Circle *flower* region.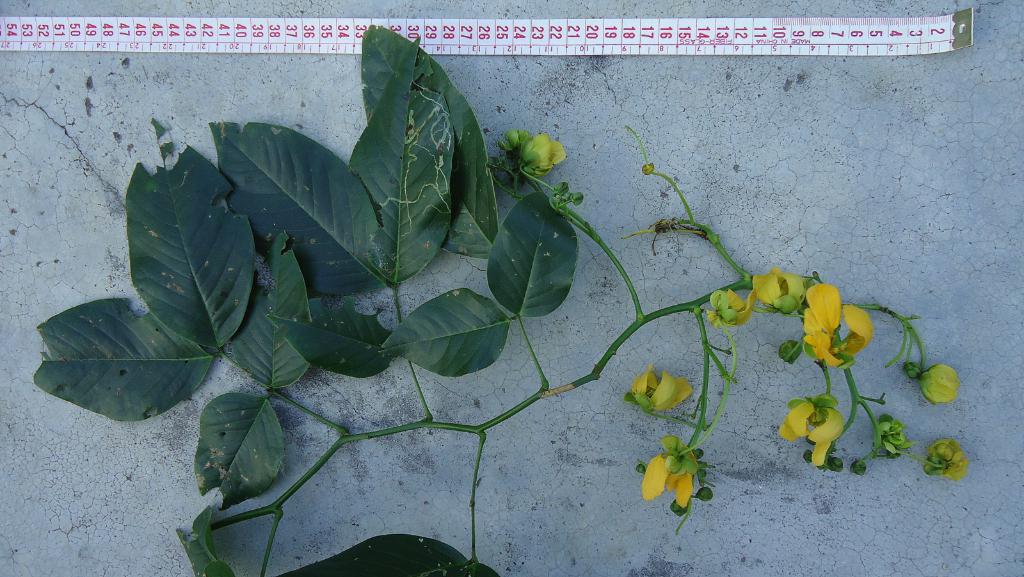
Region: rect(643, 437, 702, 509).
